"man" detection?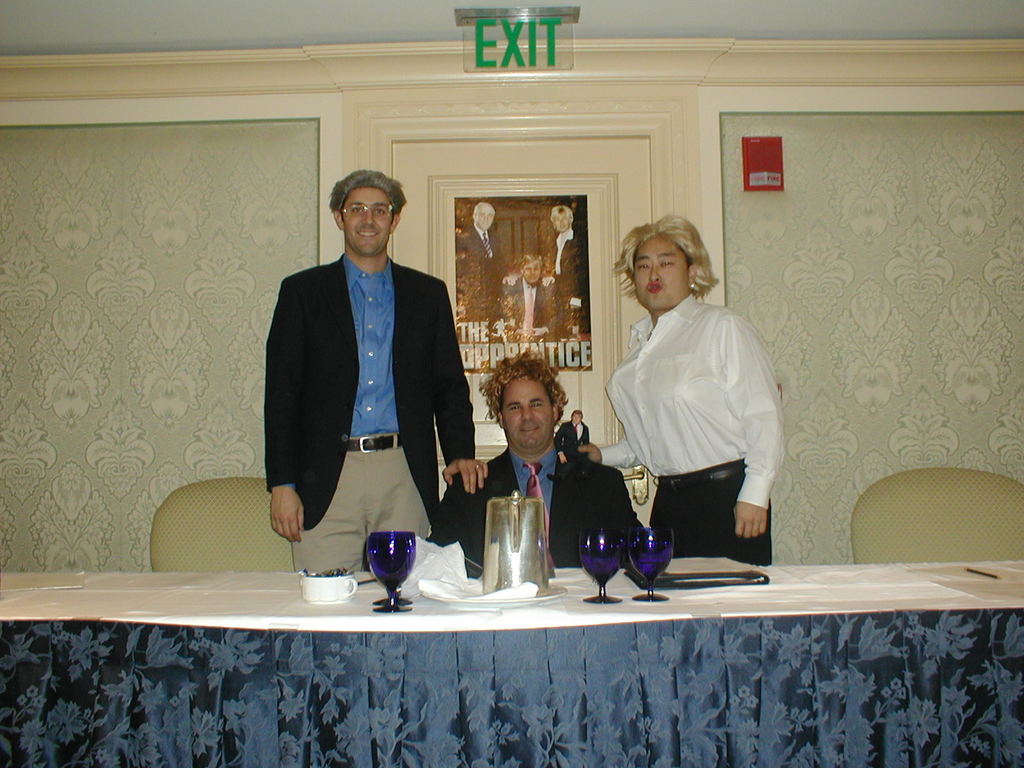
locate(455, 200, 517, 323)
